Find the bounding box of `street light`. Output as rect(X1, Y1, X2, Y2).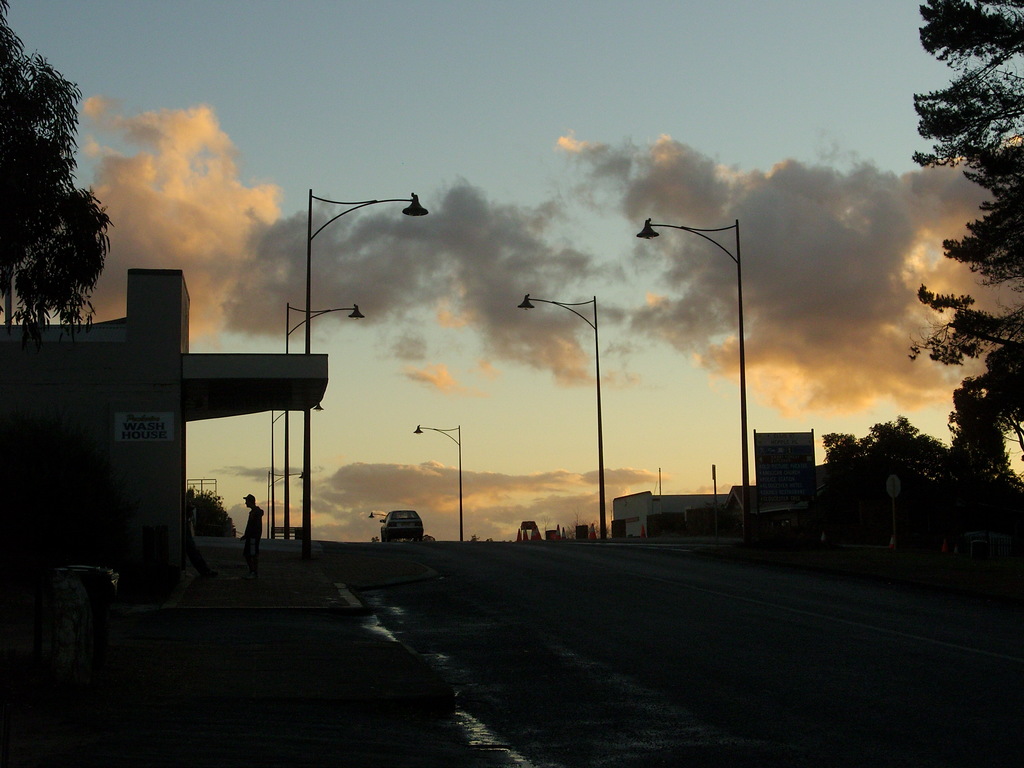
rect(266, 405, 328, 535).
